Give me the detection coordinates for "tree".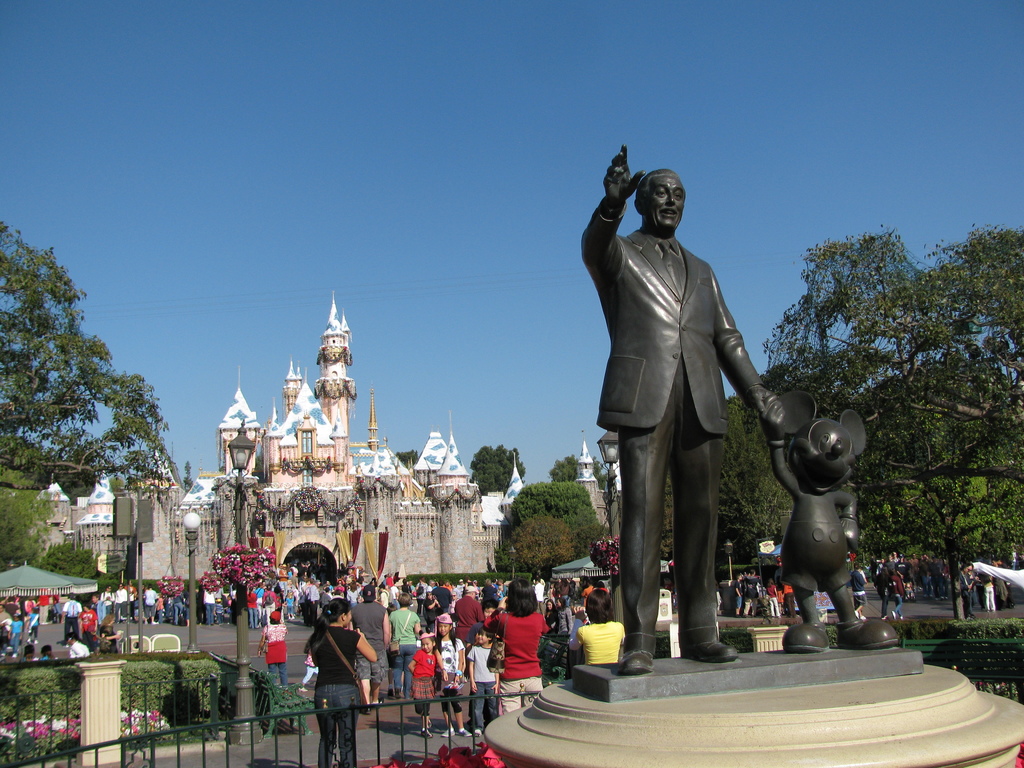
{"left": 0, "top": 488, "right": 55, "bottom": 573}.
